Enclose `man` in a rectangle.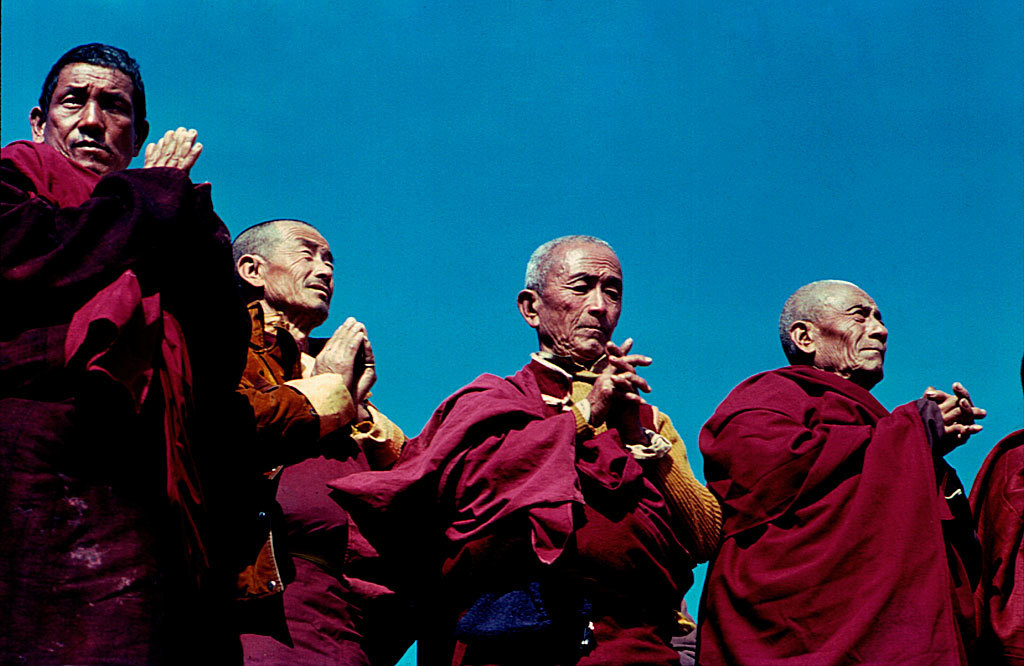
[x1=688, y1=273, x2=971, y2=657].
